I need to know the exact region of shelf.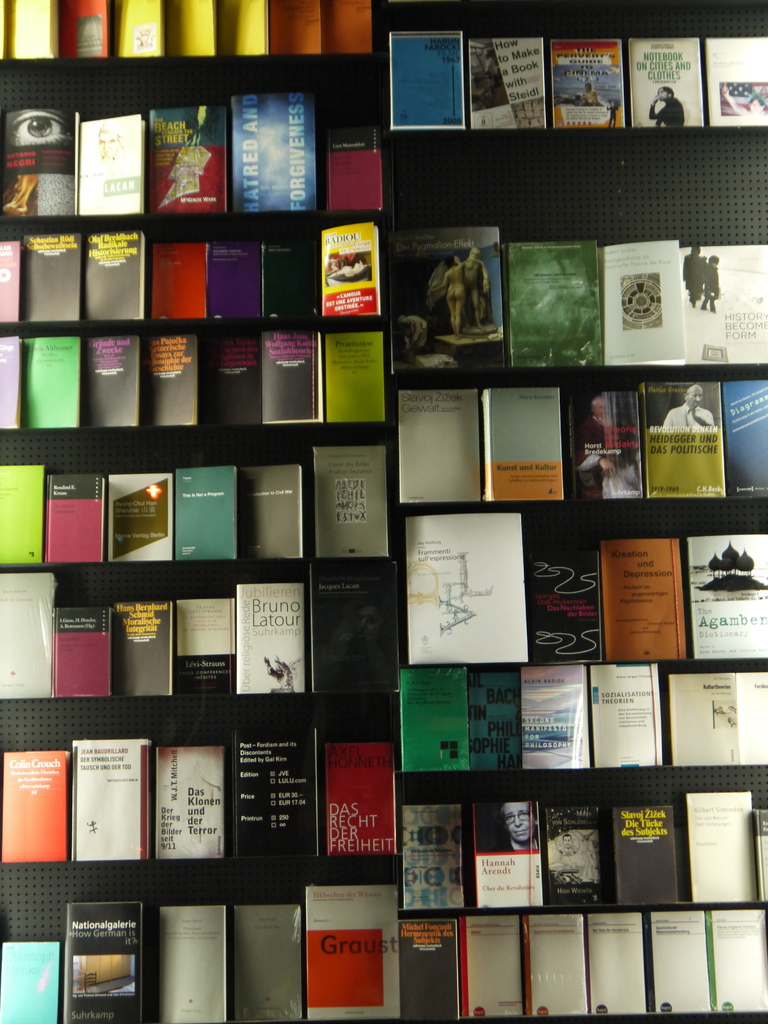
Region: crop(0, 718, 399, 876).
